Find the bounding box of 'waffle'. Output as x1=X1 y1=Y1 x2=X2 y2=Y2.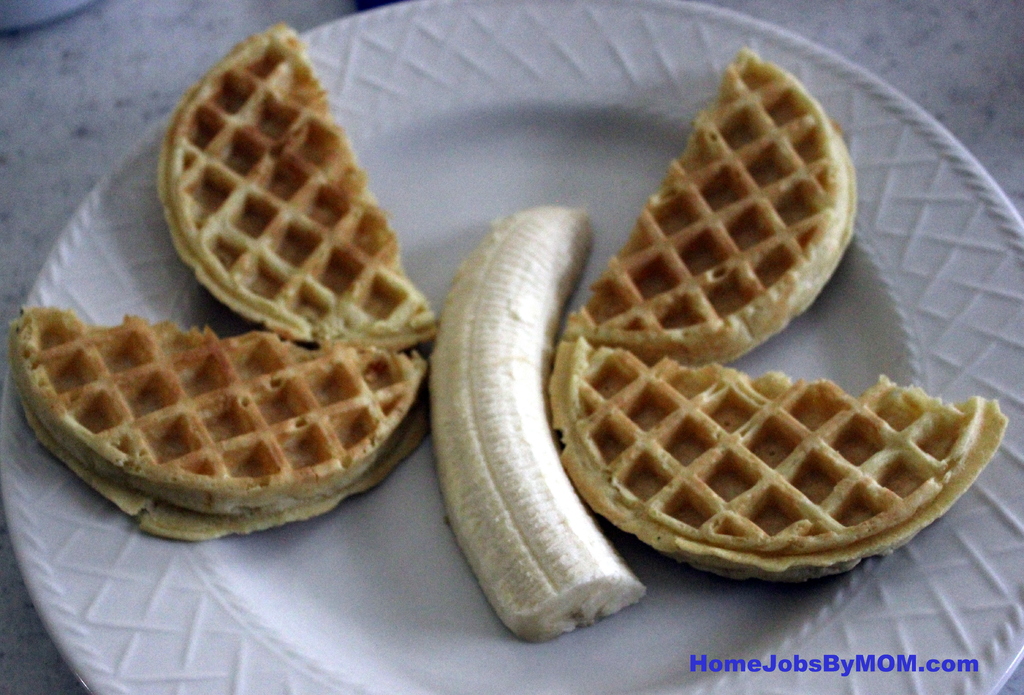
x1=582 y1=39 x2=858 y2=371.
